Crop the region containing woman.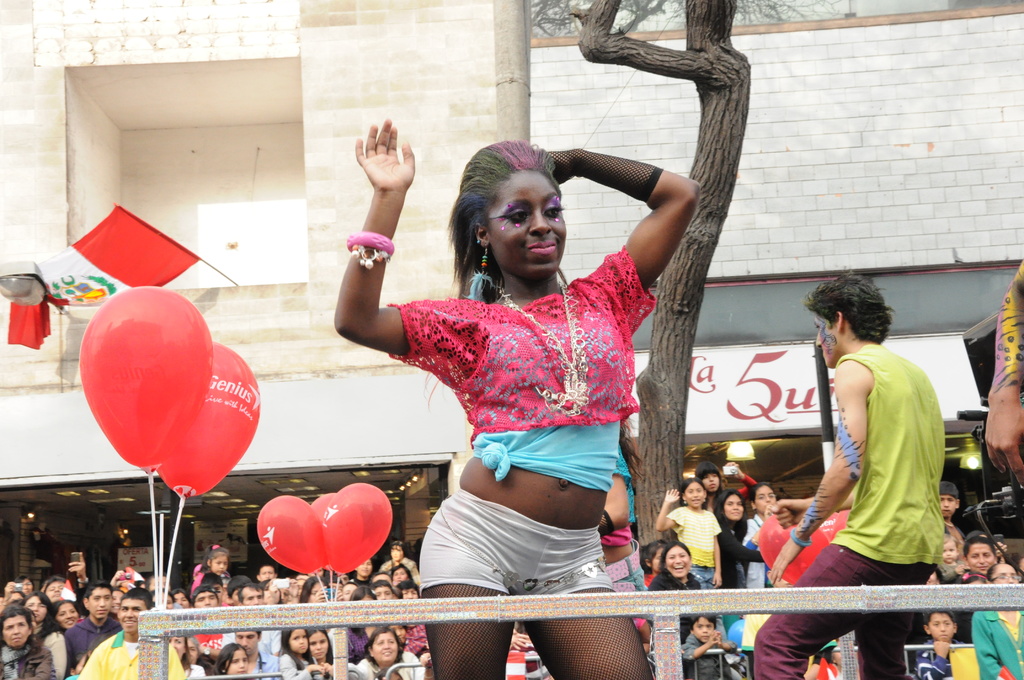
Crop region: locate(694, 460, 723, 514).
